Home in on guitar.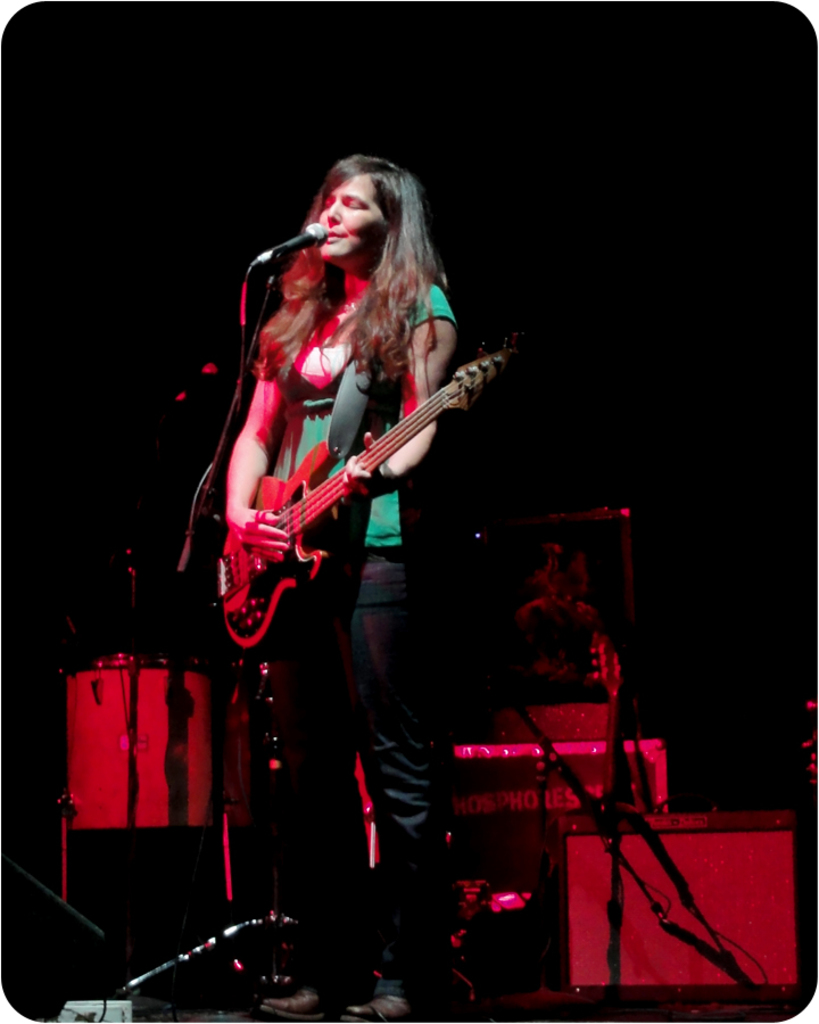
Homed in at region(195, 298, 519, 647).
